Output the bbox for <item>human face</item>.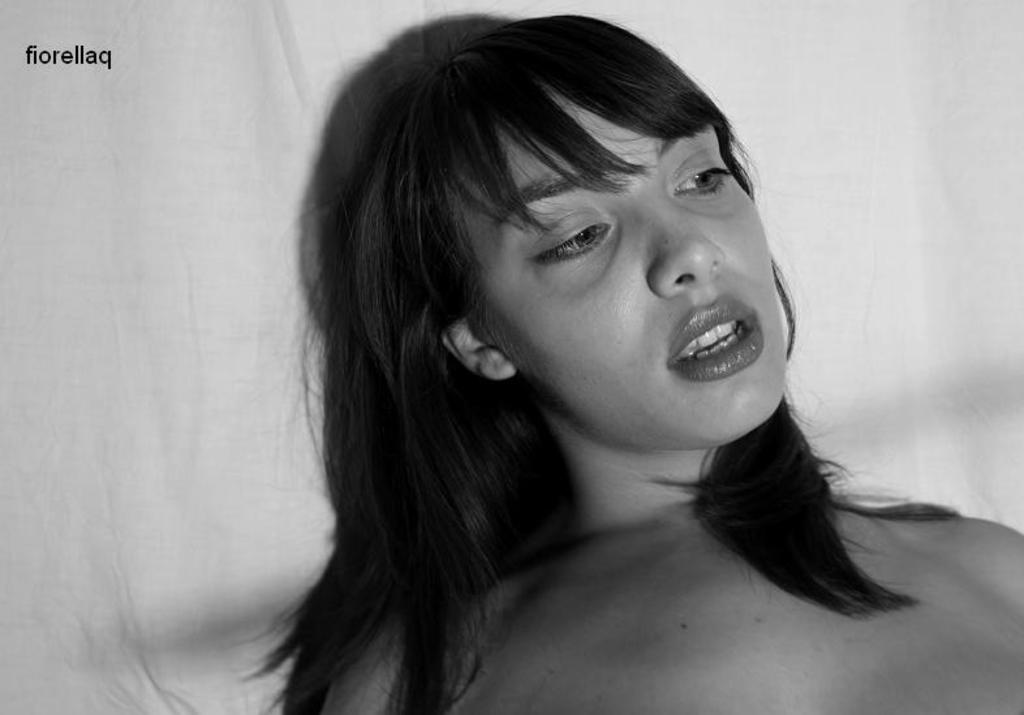
[left=464, top=81, right=786, bottom=444].
